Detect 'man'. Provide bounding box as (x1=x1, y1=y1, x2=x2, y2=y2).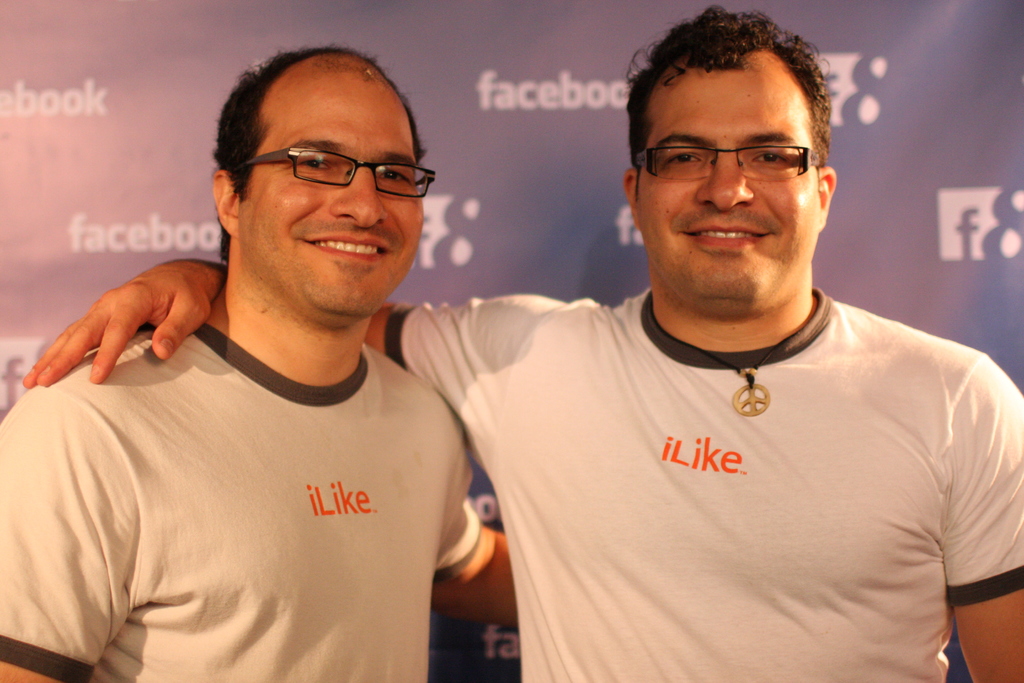
(x1=0, y1=38, x2=521, y2=682).
